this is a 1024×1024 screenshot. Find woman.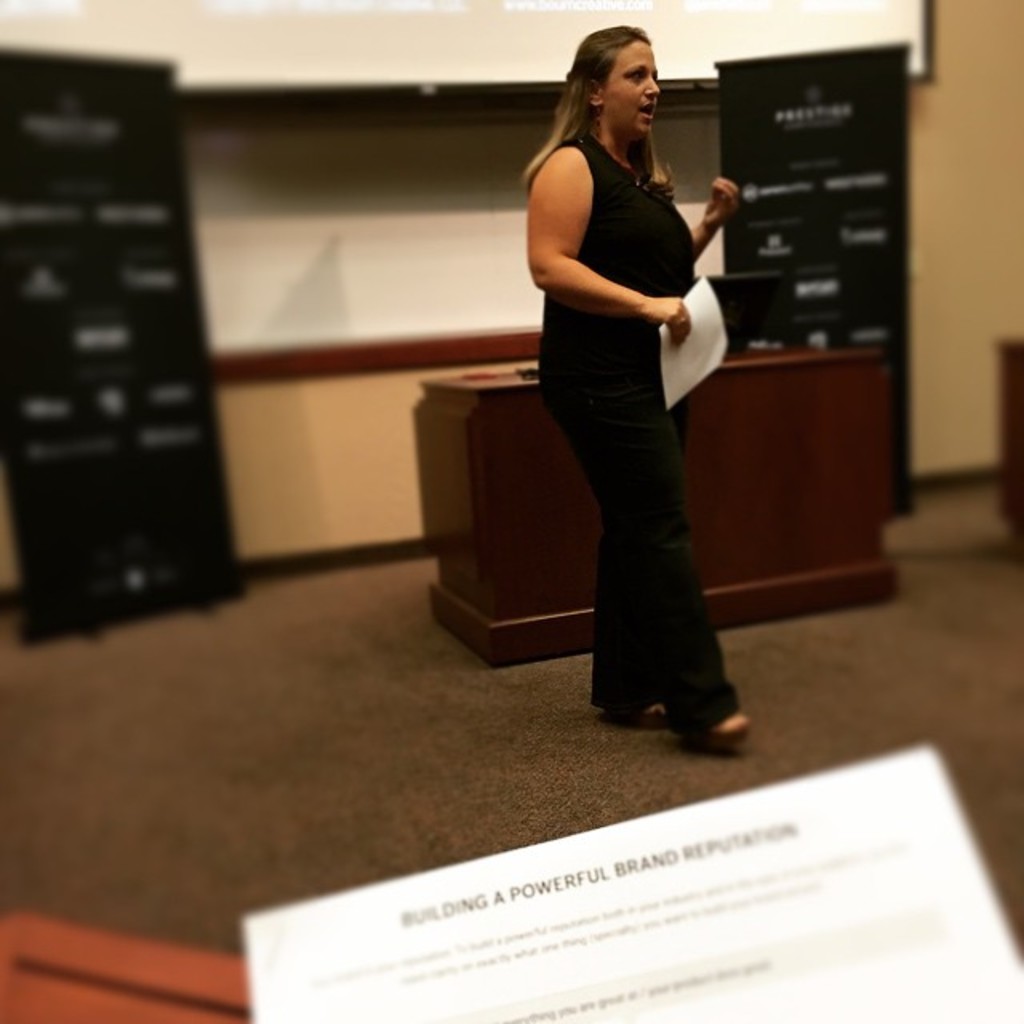
Bounding box: x1=512 y1=18 x2=766 y2=733.
